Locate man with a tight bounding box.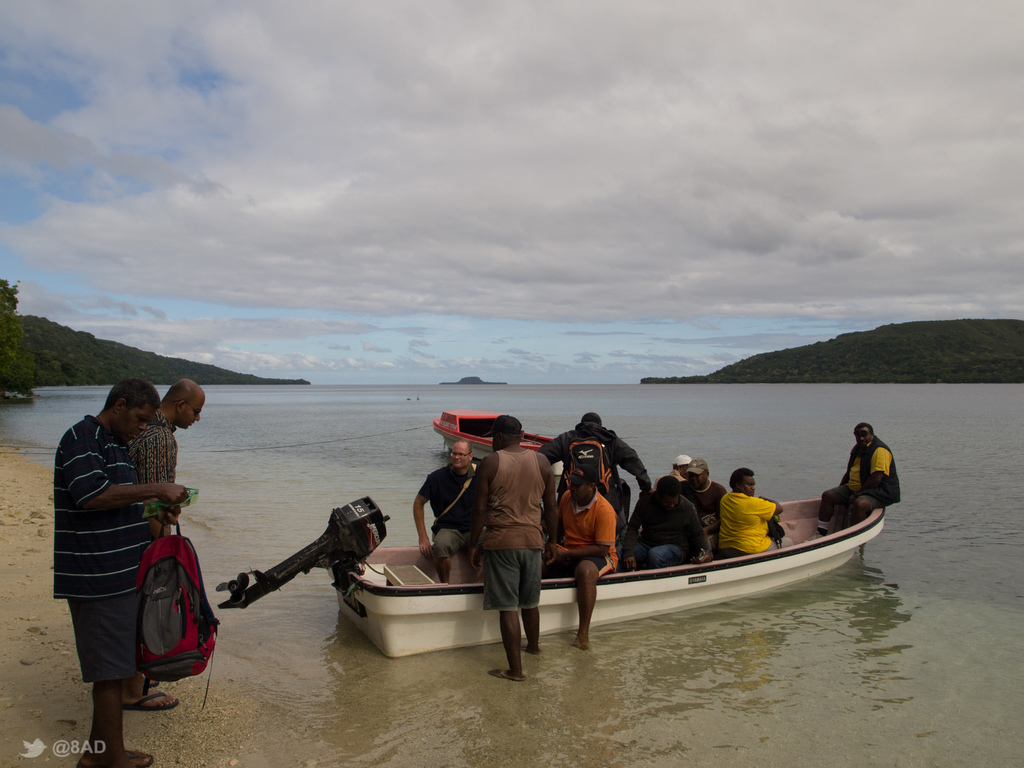
117, 383, 209, 702.
